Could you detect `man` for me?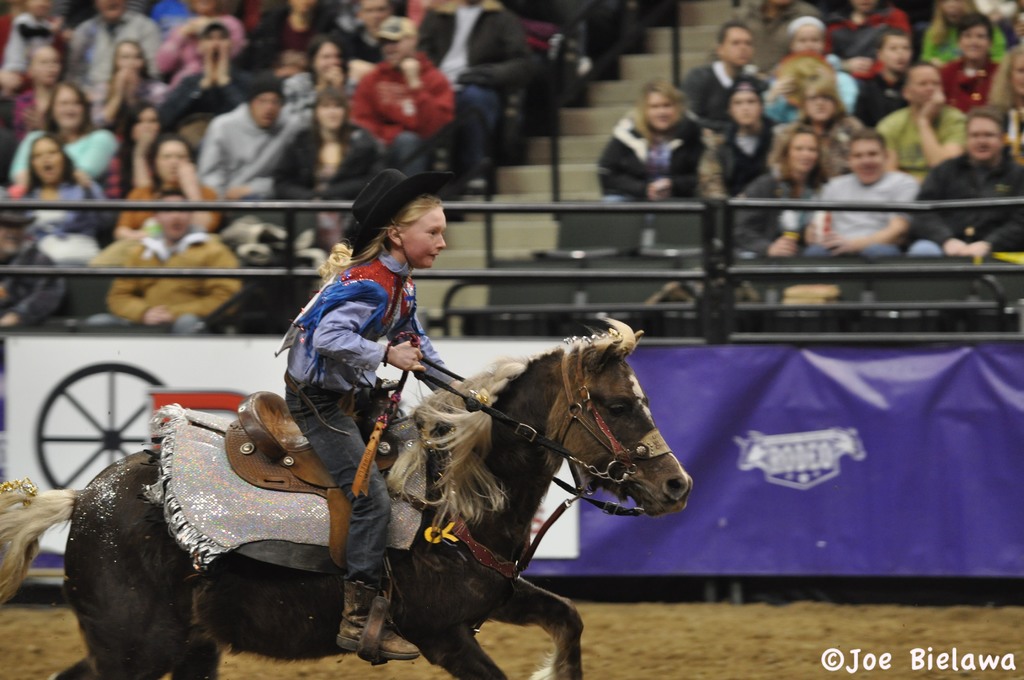
Detection result: box(874, 58, 968, 173).
